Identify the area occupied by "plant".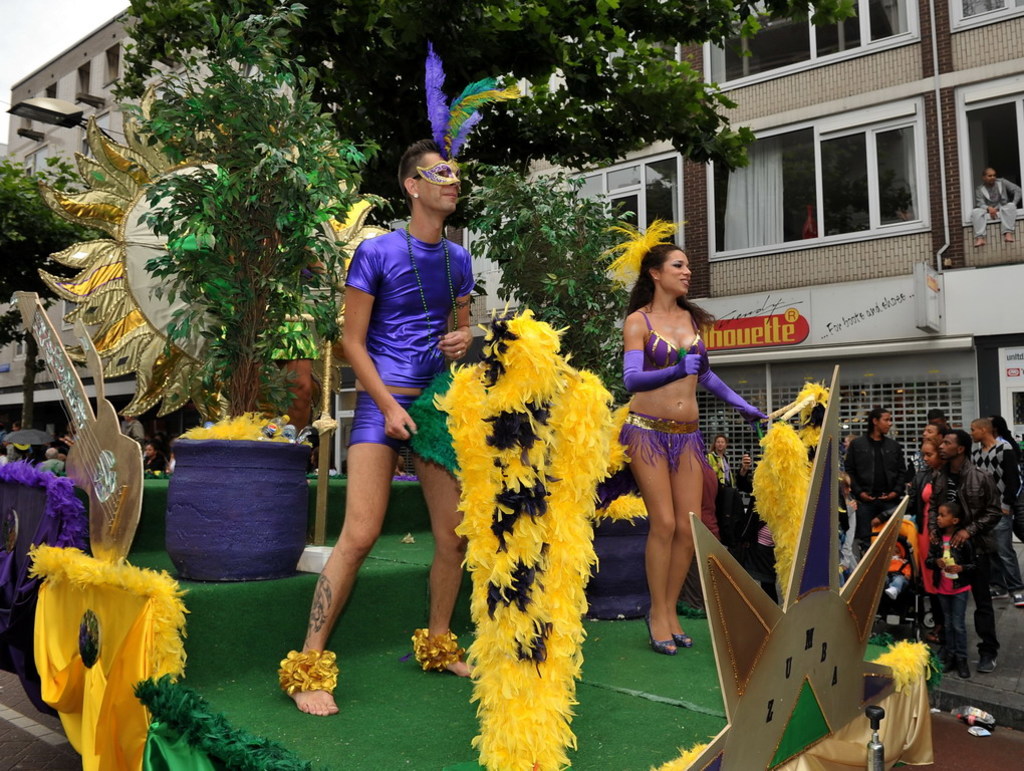
Area: 412/275/621/722.
